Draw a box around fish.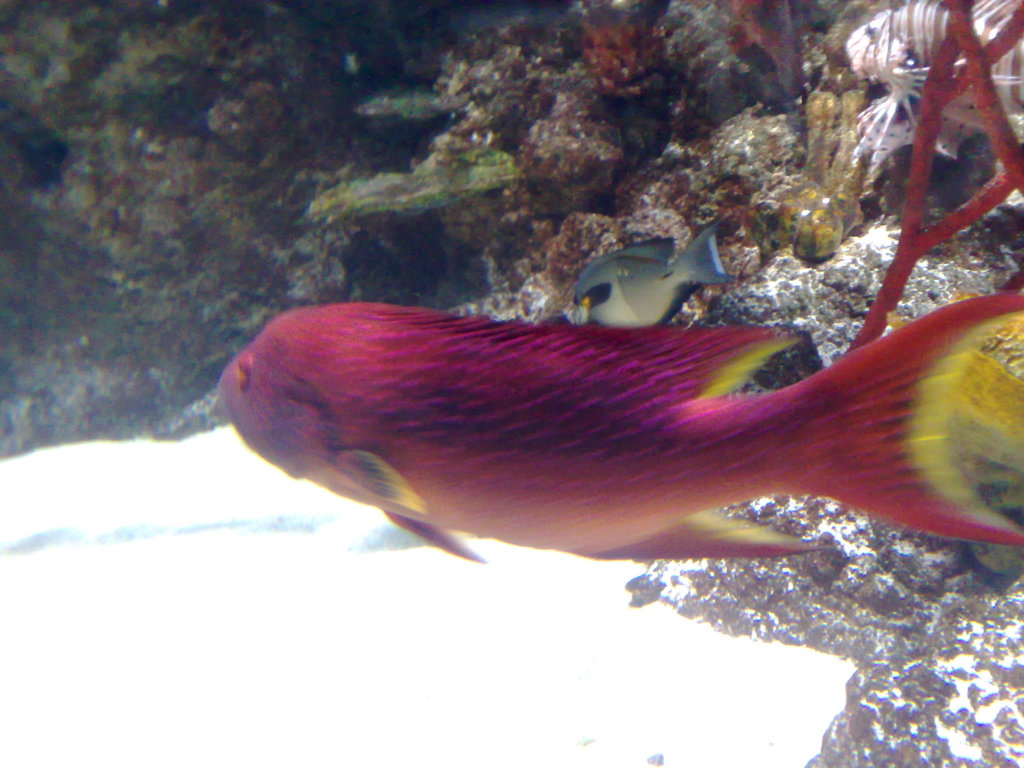
[left=220, top=244, right=1018, bottom=575].
